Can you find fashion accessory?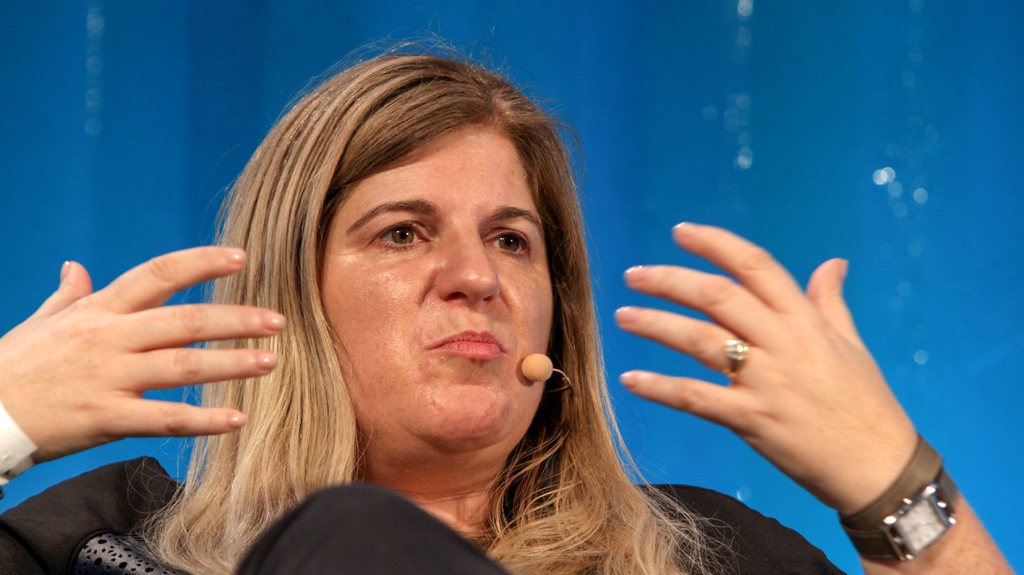
Yes, bounding box: rect(841, 469, 959, 566).
